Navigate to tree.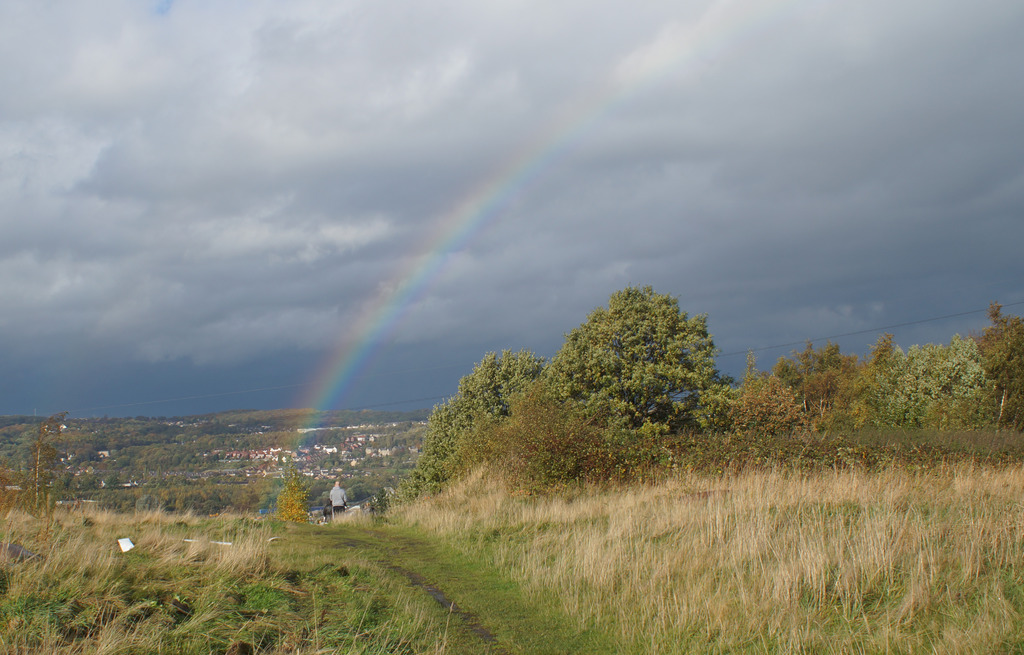
Navigation target: 385:348:551:522.
